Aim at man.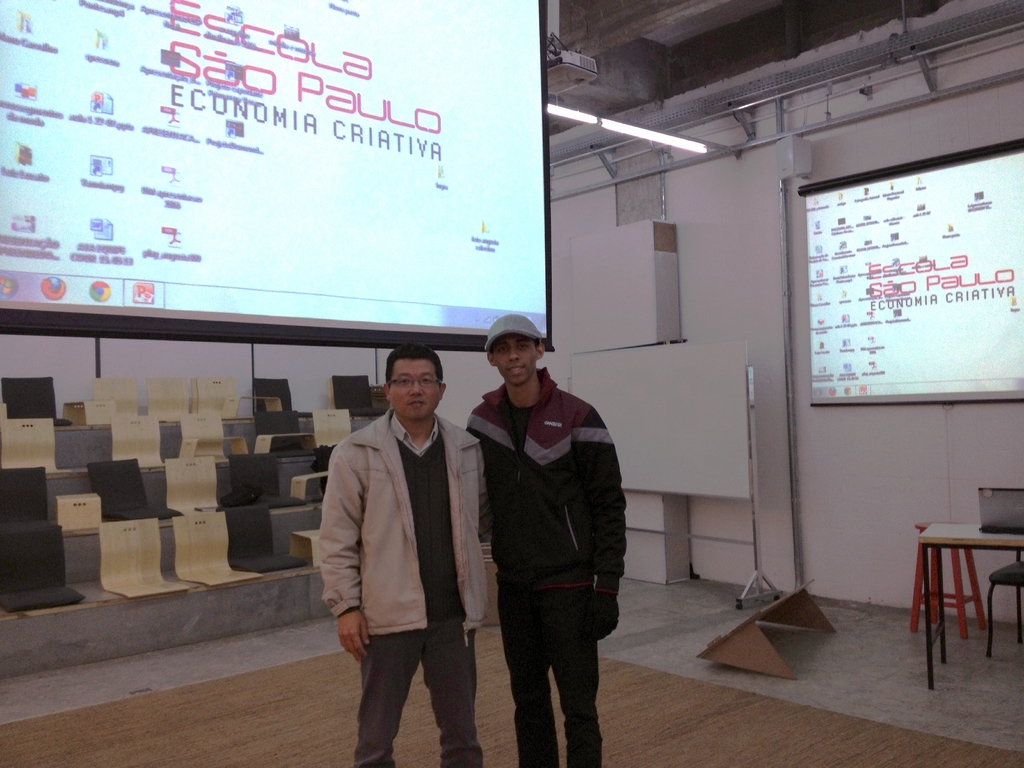
Aimed at box(309, 360, 488, 748).
